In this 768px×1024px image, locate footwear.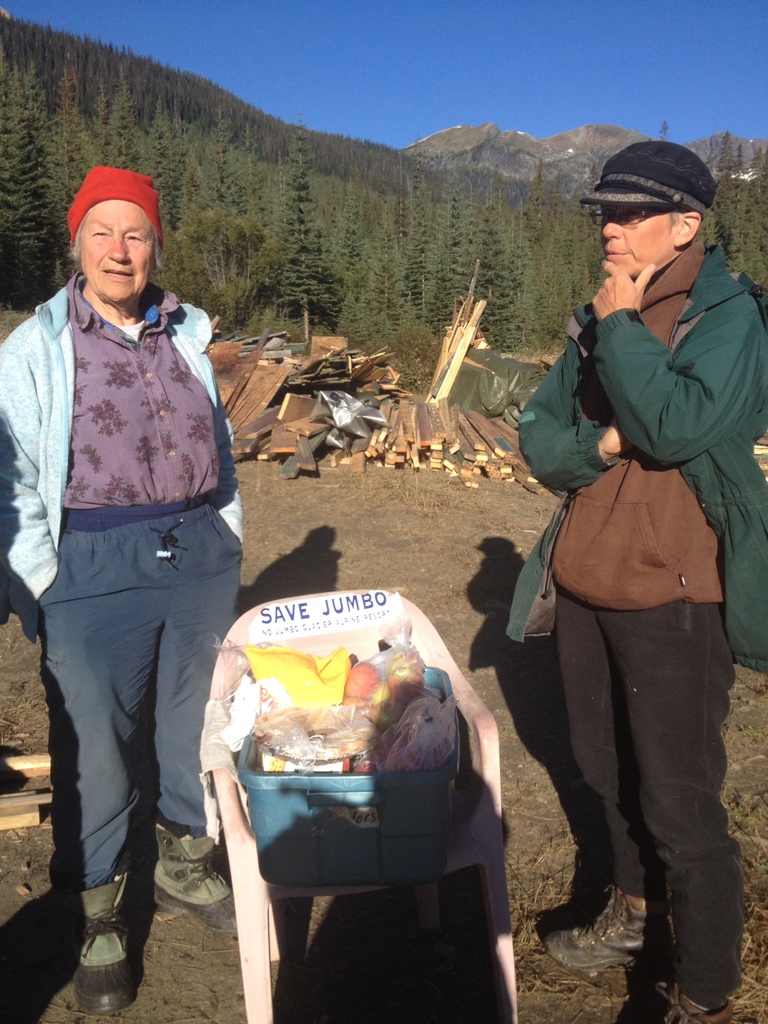
Bounding box: (143, 815, 246, 942).
